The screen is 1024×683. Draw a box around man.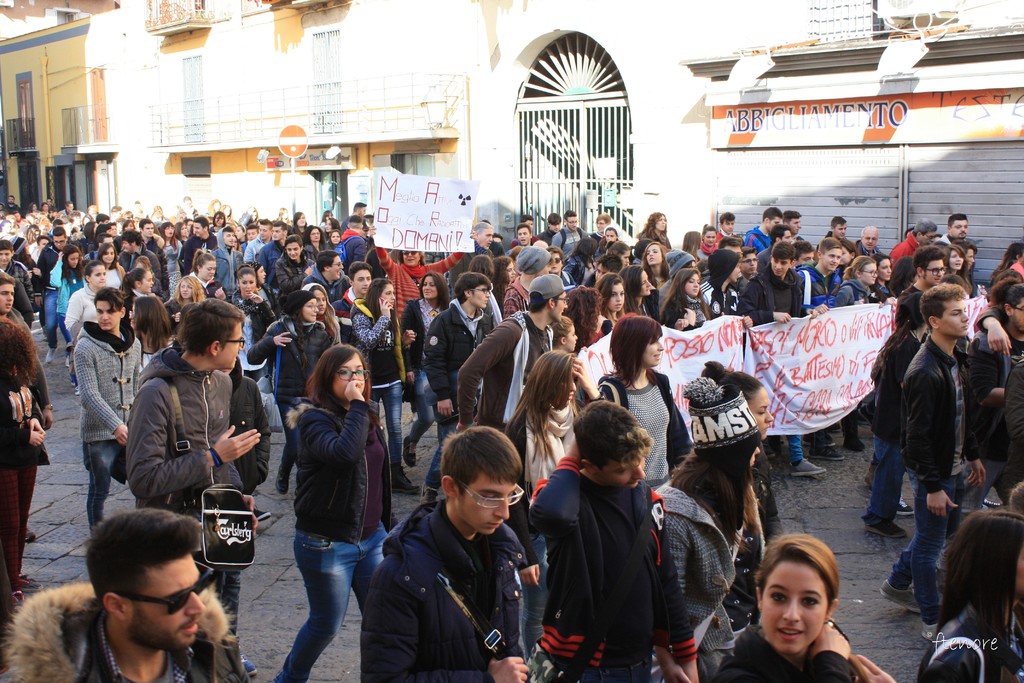
(424,273,490,503).
